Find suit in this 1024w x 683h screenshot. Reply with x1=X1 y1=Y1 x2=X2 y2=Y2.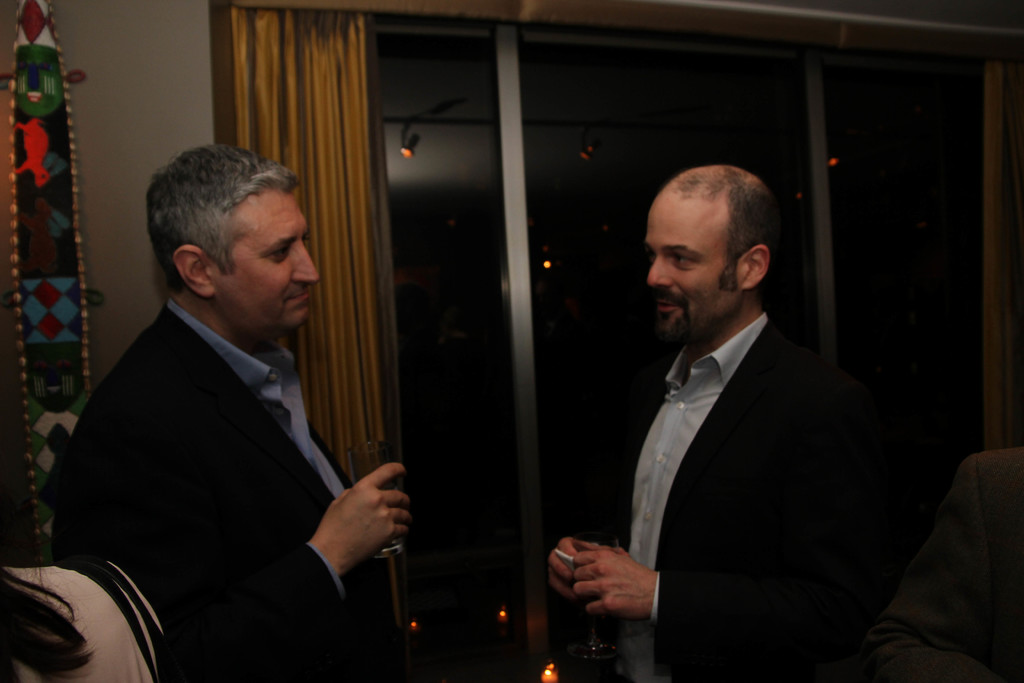
x1=580 y1=222 x2=908 y2=664.
